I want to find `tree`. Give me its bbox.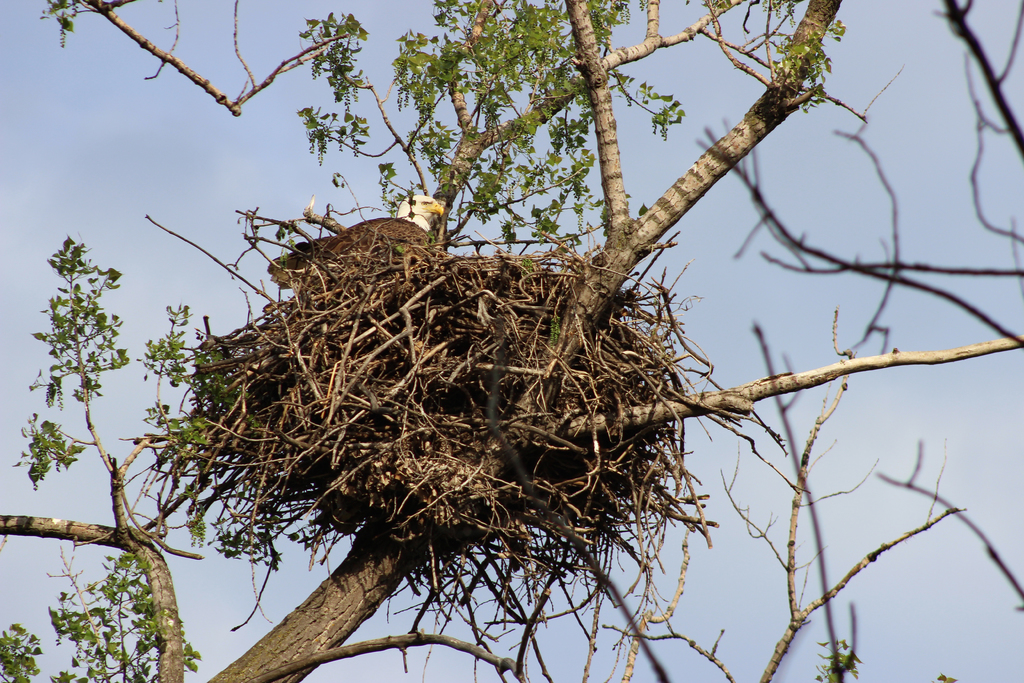
(x1=0, y1=0, x2=1023, y2=682).
